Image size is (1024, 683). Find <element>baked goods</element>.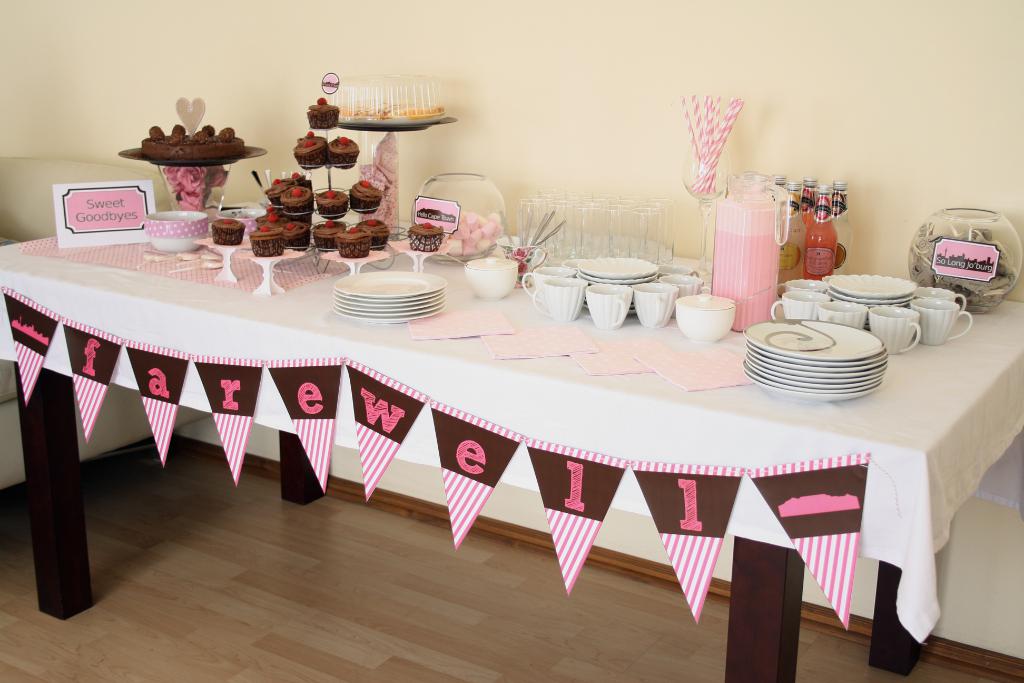
BBox(295, 133, 334, 167).
